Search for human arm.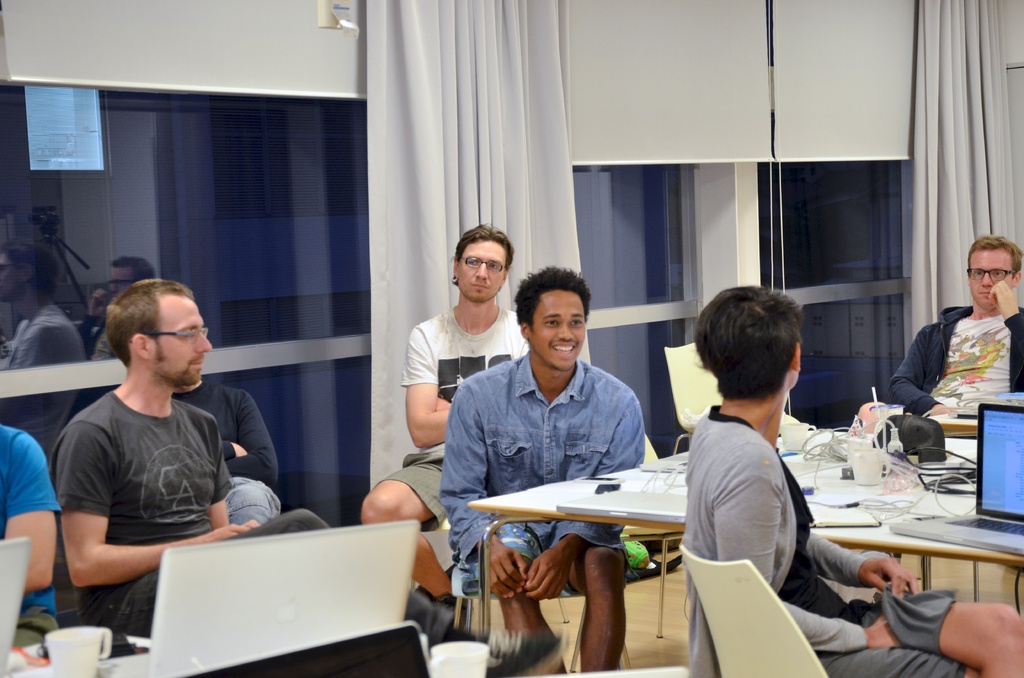
Found at <box>885,324,959,421</box>.
